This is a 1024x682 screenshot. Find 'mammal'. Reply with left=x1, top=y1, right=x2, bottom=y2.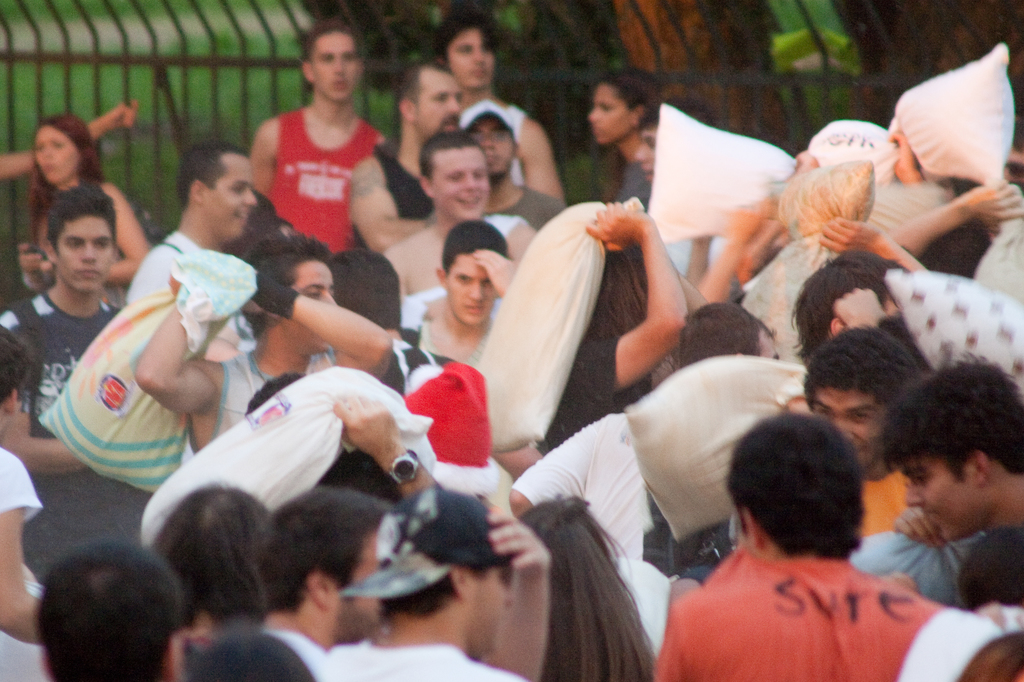
left=884, top=174, right=1023, bottom=293.
